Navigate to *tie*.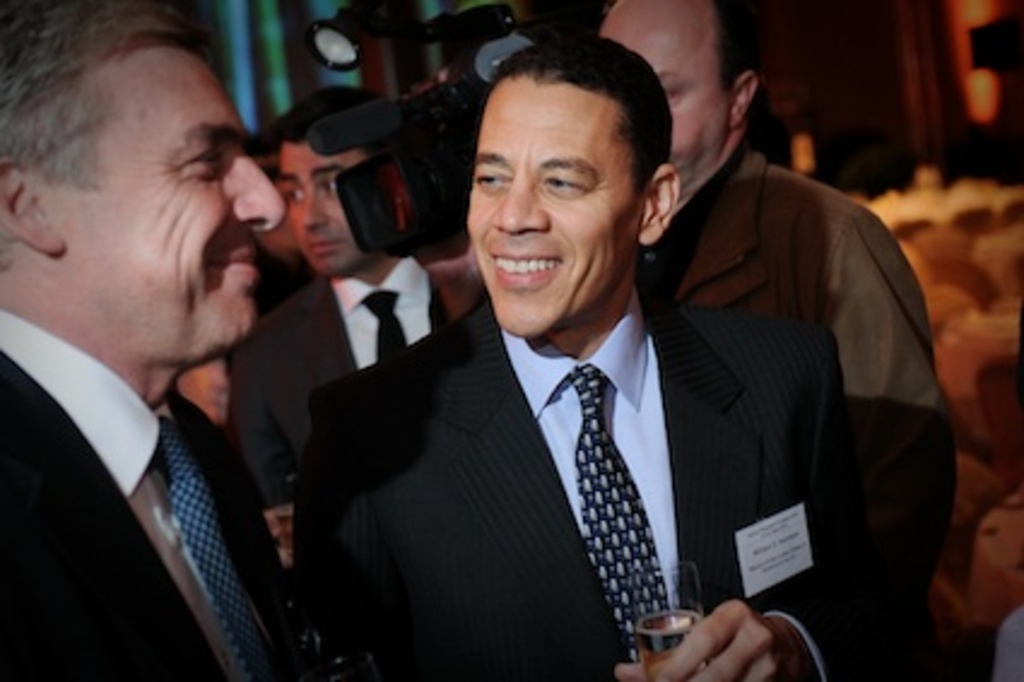
Navigation target: 149 412 289 680.
